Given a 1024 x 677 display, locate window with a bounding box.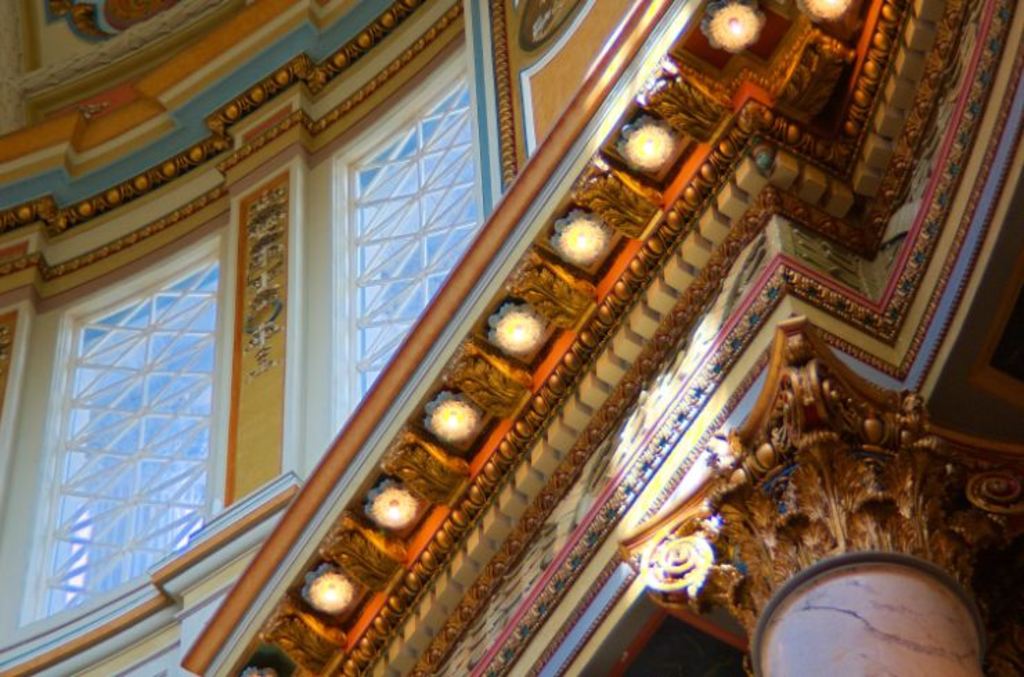
Located: detection(331, 42, 477, 440).
